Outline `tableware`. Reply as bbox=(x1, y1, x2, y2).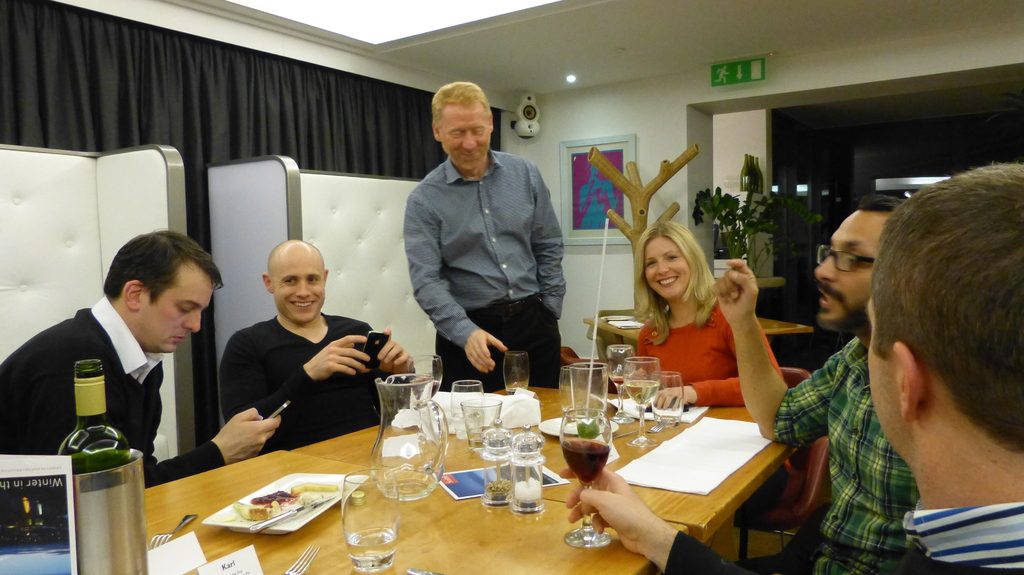
bbox=(649, 368, 684, 427).
